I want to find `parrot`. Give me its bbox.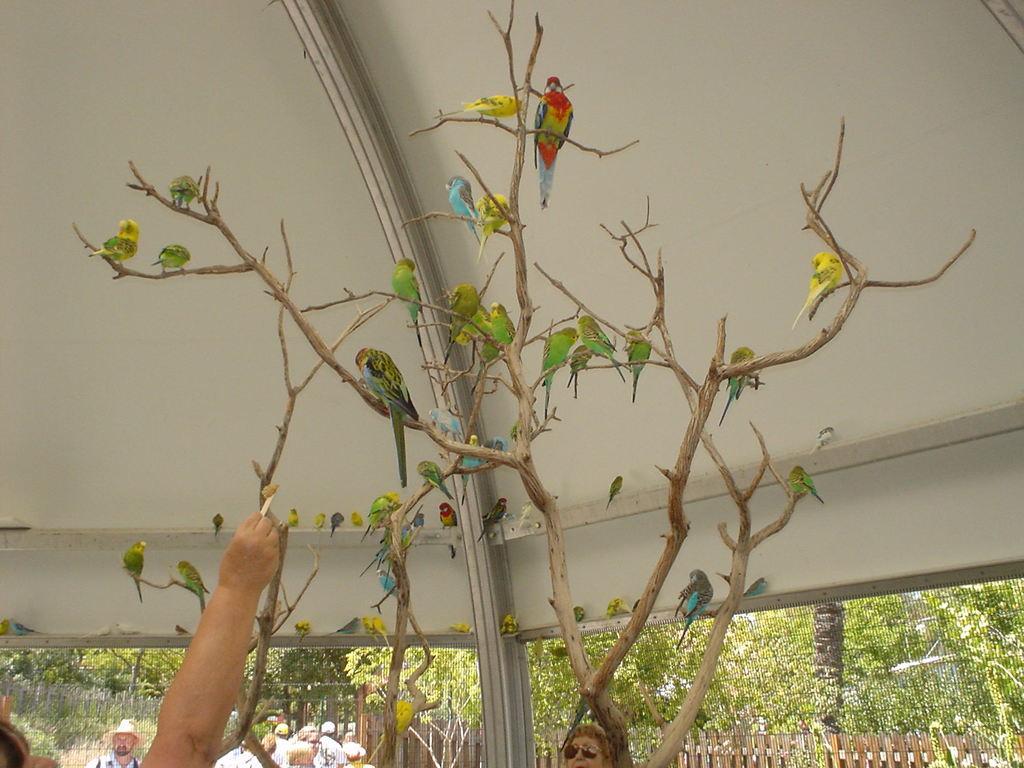
left=778, top=462, right=826, bottom=508.
